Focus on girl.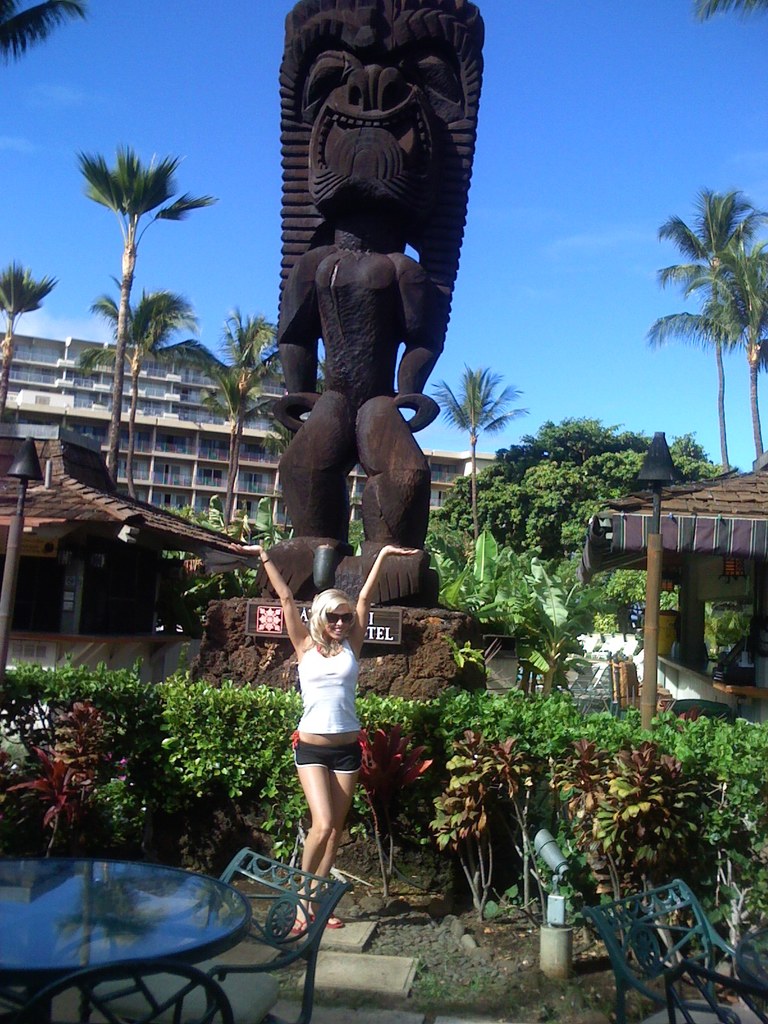
Focused at 236, 545, 420, 934.
